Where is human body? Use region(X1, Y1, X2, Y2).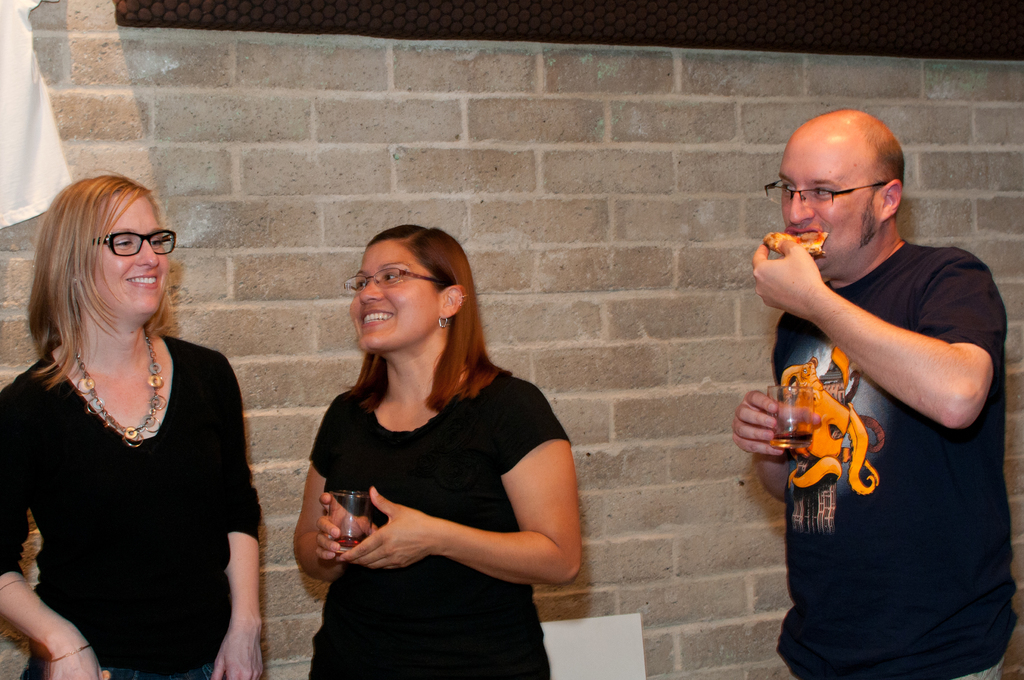
region(0, 172, 261, 679).
